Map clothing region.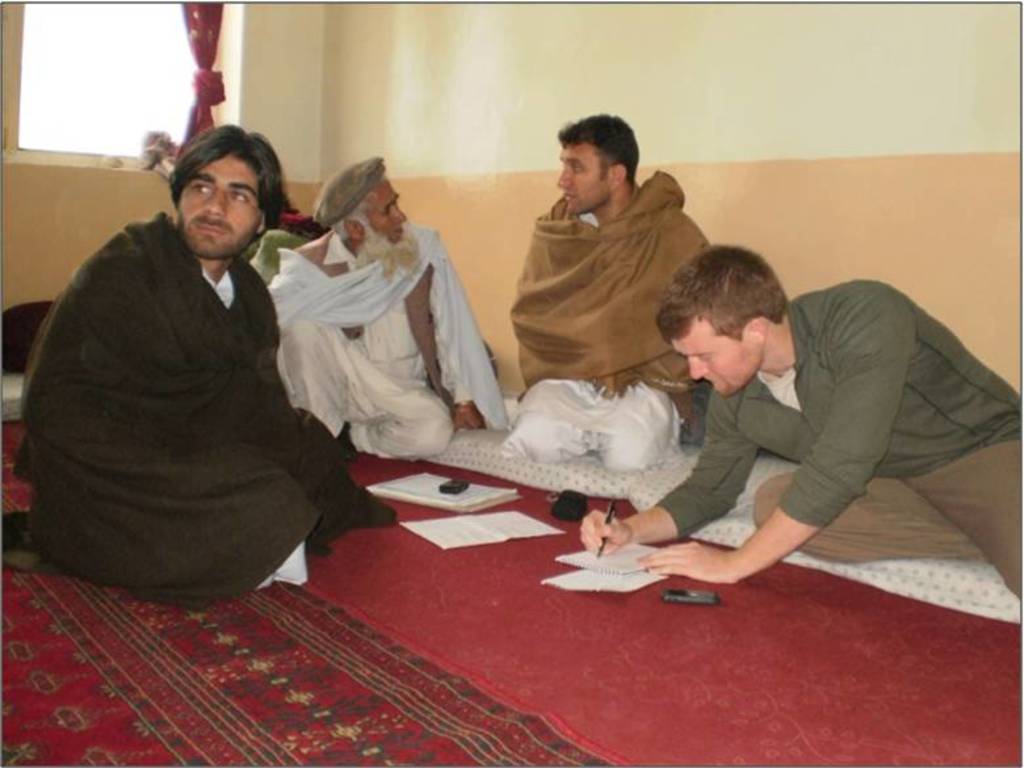
Mapped to Rect(276, 226, 505, 465).
